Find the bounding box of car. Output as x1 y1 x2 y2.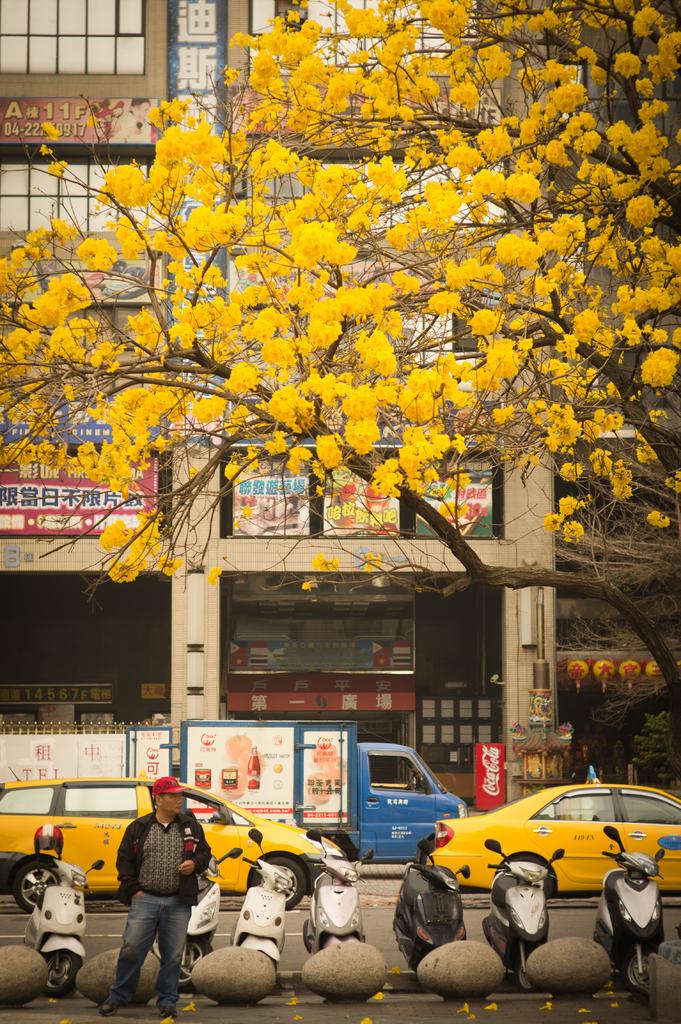
0 774 328 915.
